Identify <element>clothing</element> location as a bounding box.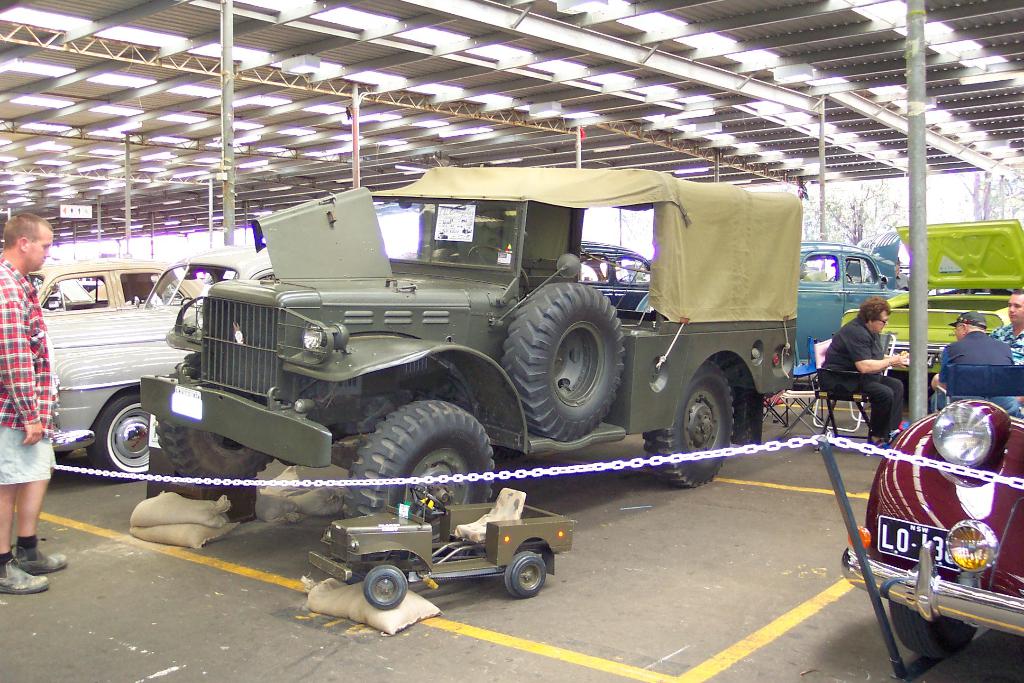
949, 322, 1019, 405.
